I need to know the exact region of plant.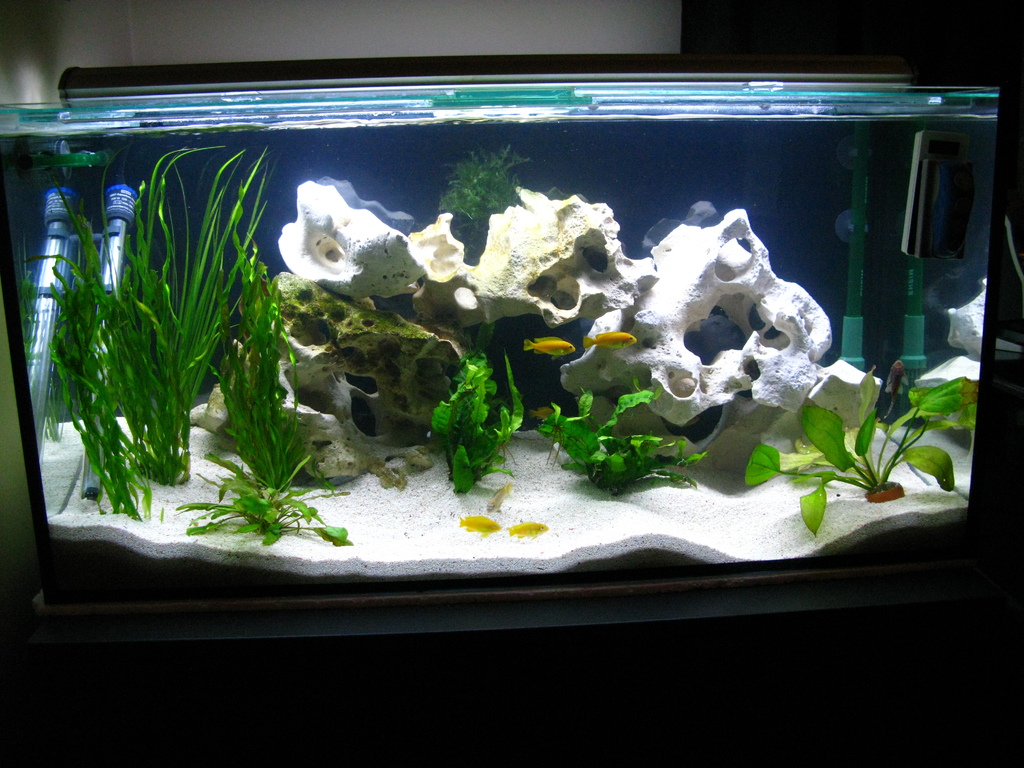
Region: region(431, 321, 525, 492).
